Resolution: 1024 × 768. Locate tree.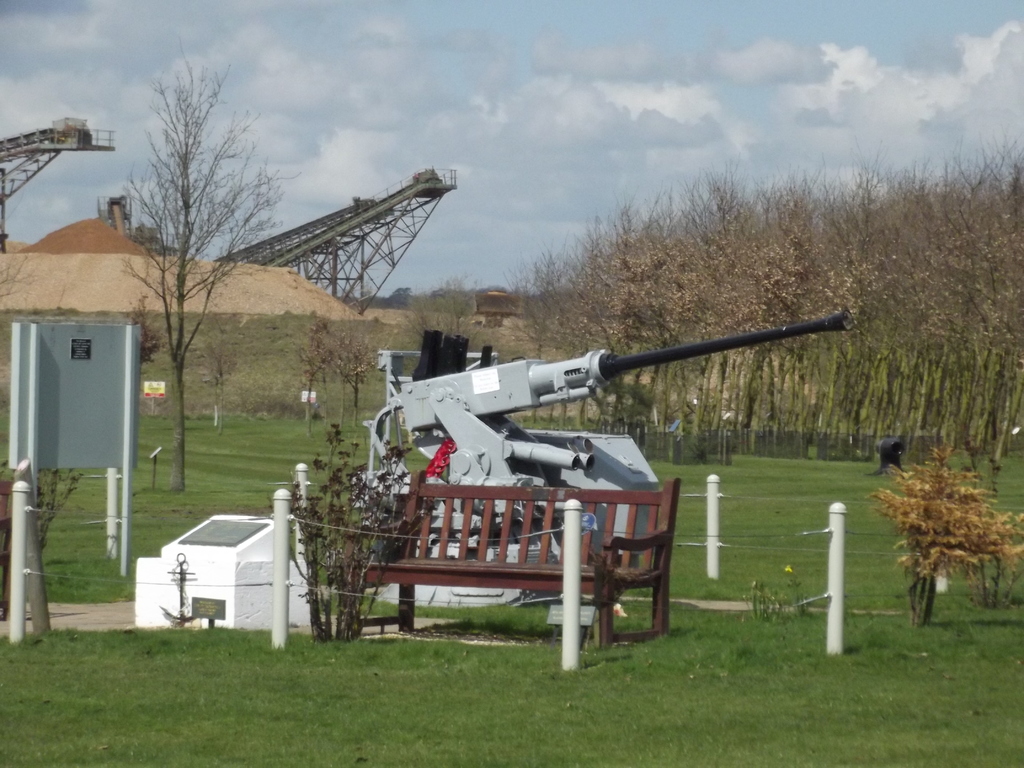
BBox(329, 319, 376, 423).
